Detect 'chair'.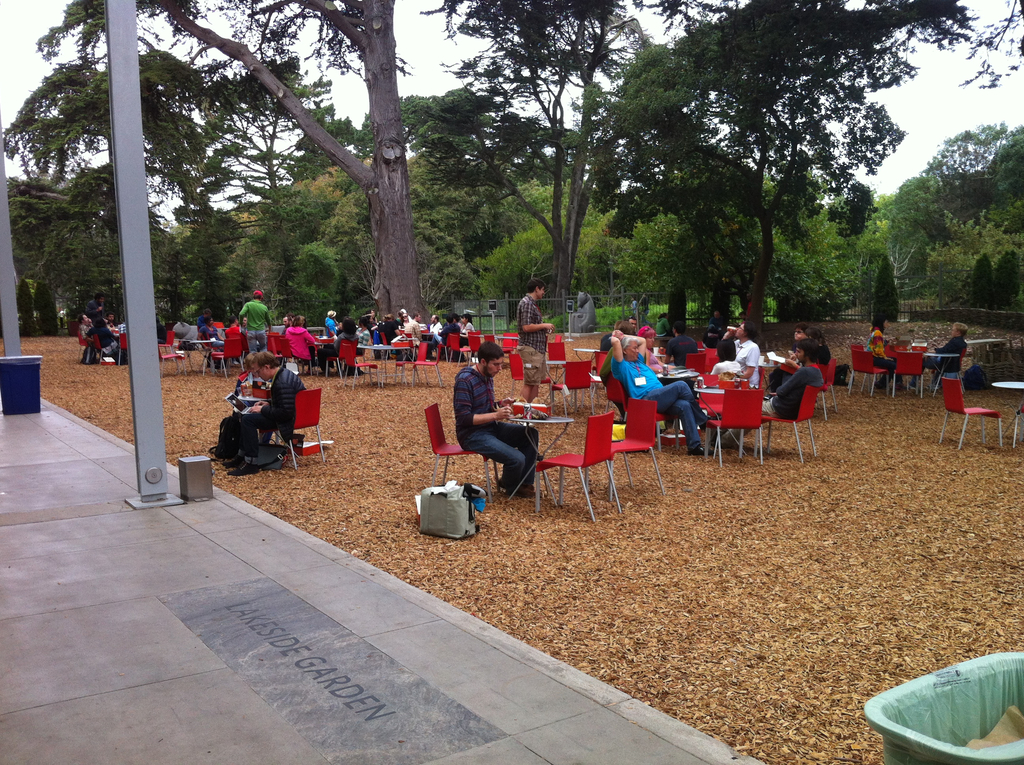
Detected at 207:338:245:380.
